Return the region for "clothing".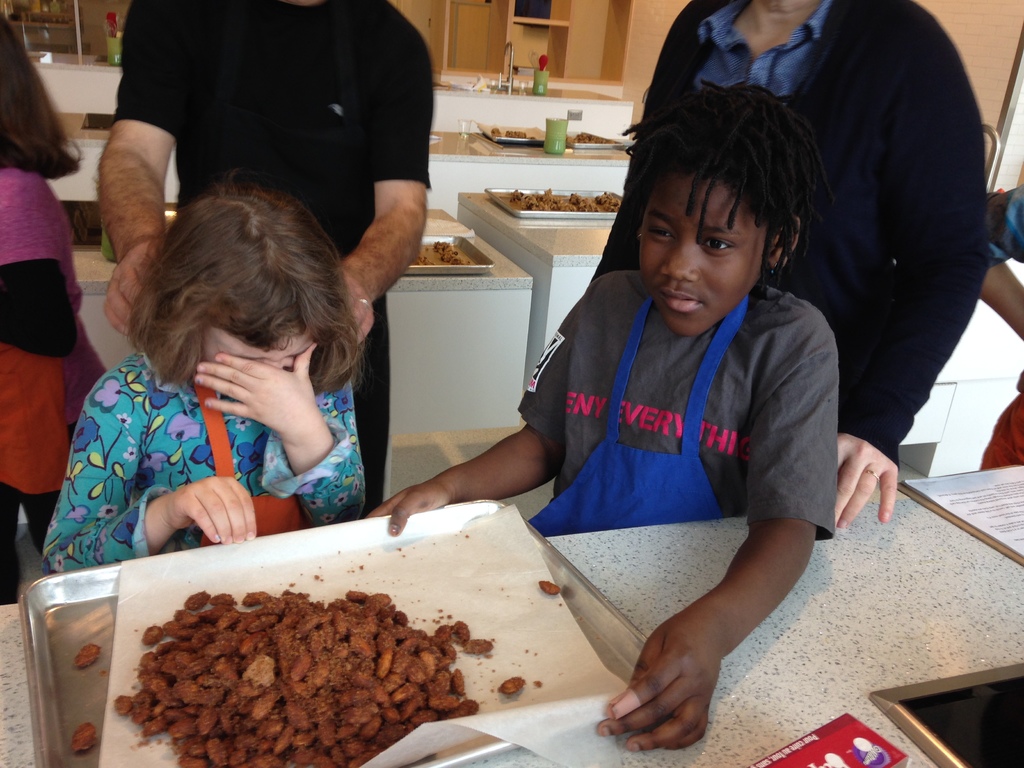
box(512, 273, 840, 537).
